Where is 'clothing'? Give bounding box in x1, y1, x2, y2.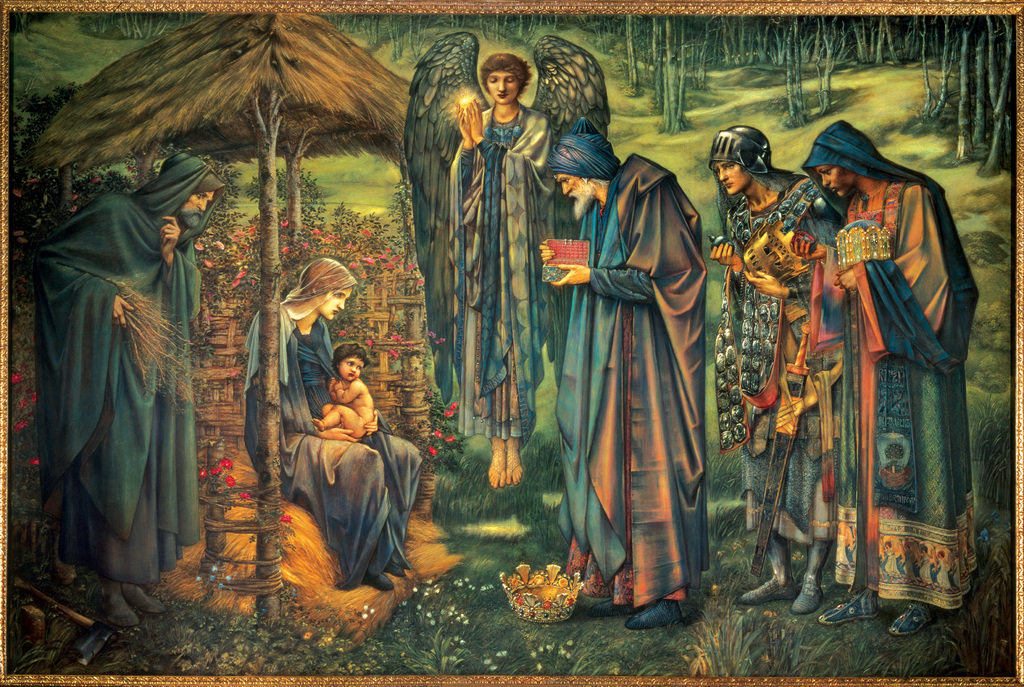
21, 190, 205, 584.
